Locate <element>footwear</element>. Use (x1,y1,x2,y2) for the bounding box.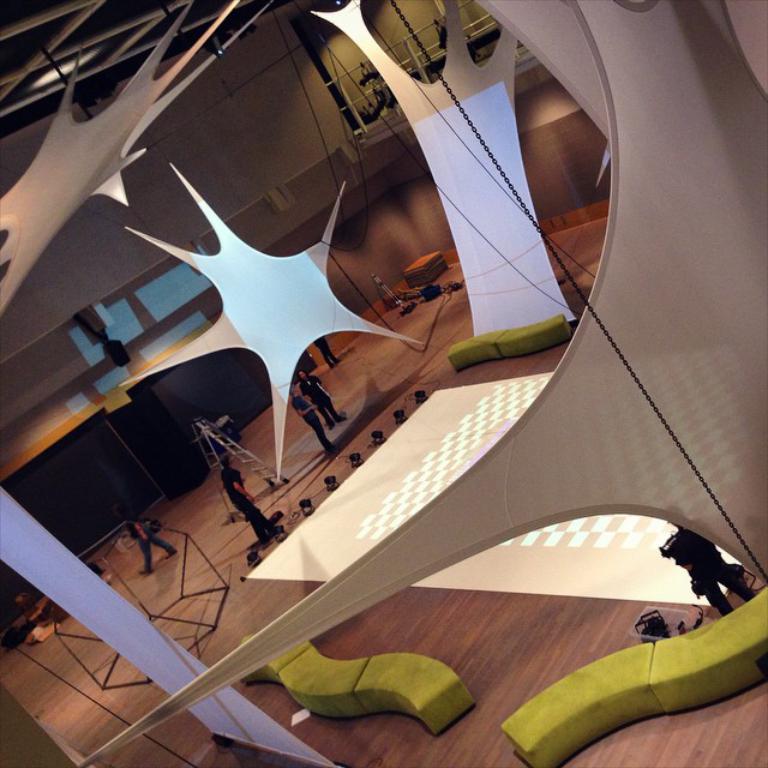
(139,568,152,576).
